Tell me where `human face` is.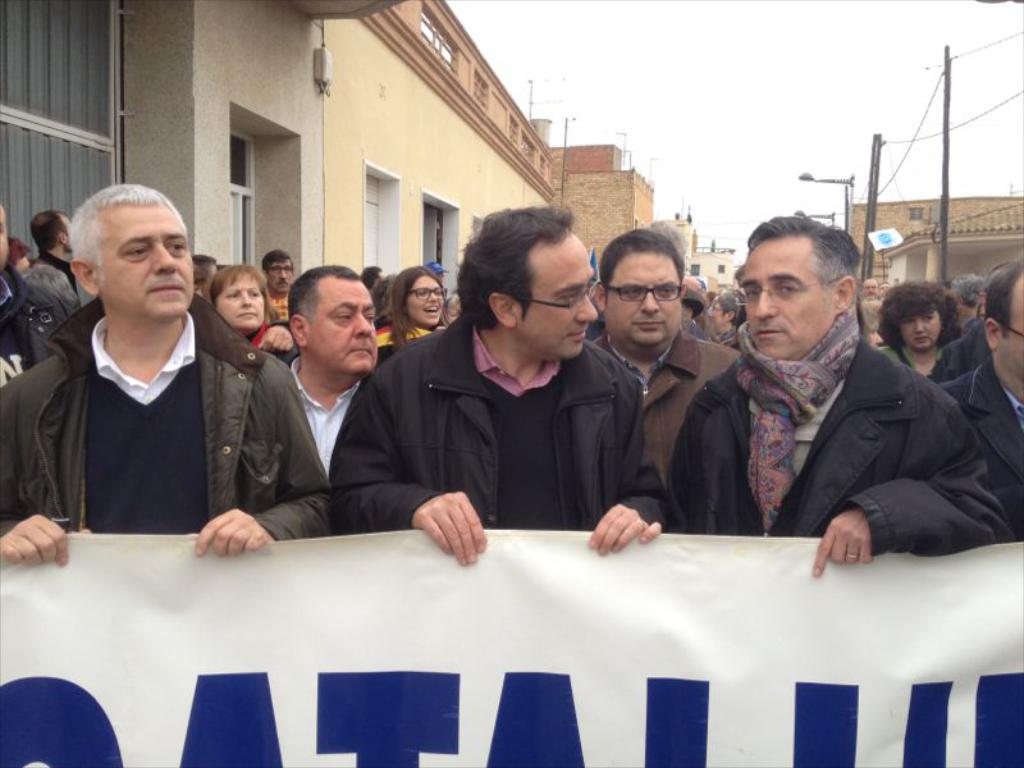
`human face` is at l=204, t=270, r=262, b=329.
